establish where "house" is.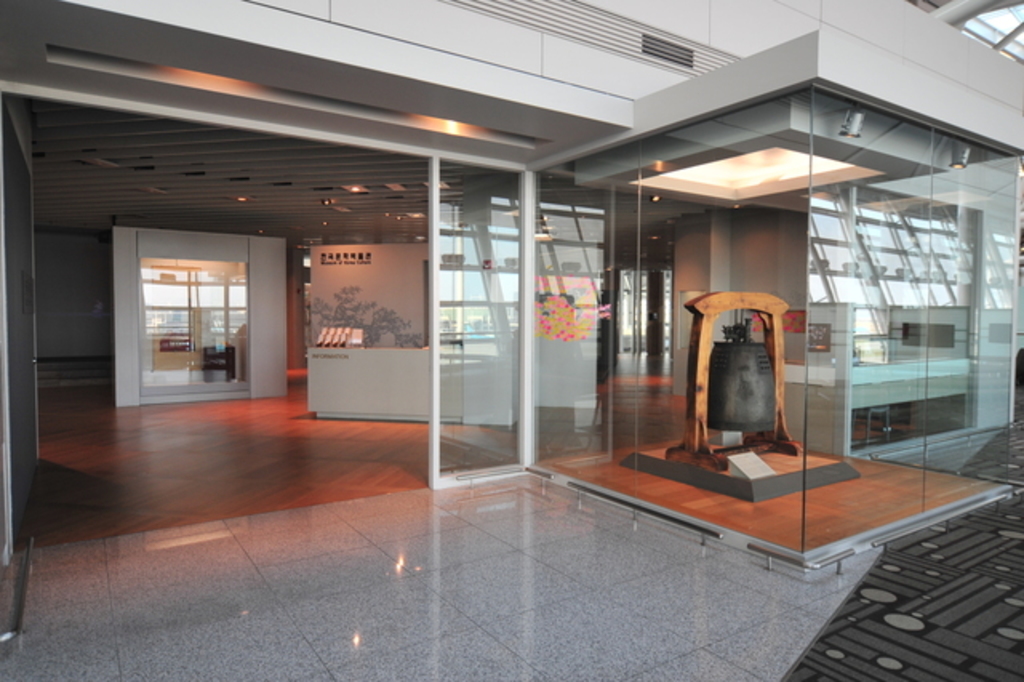
Established at (0,0,1022,679).
